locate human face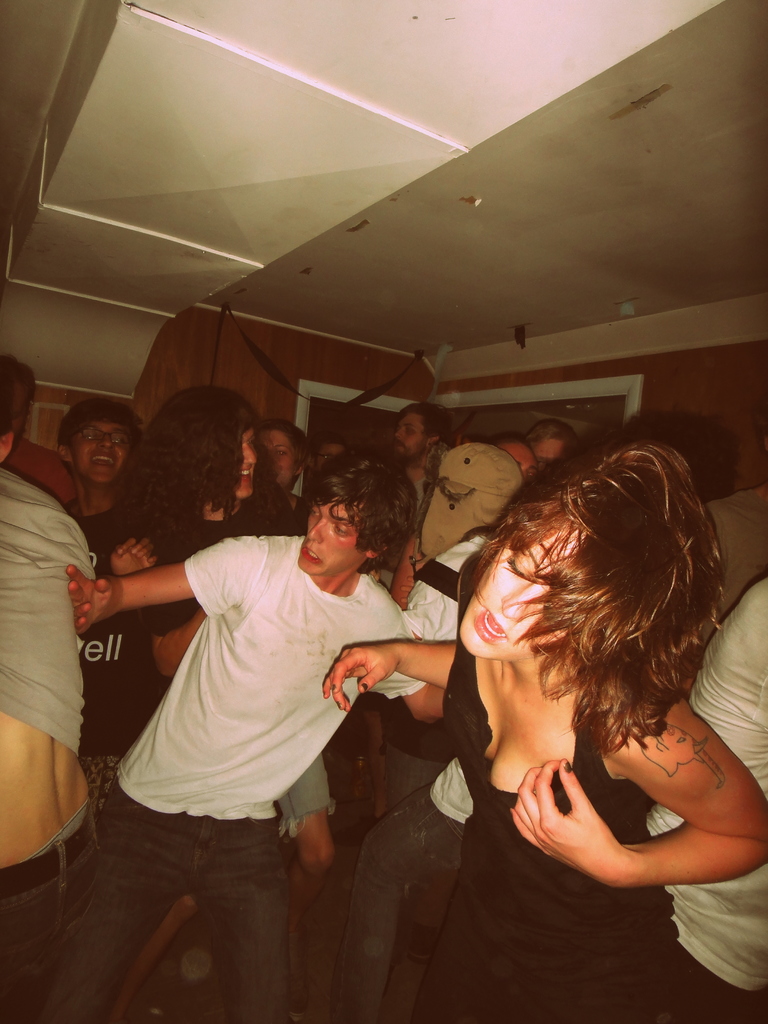
l=261, t=426, r=301, b=483
